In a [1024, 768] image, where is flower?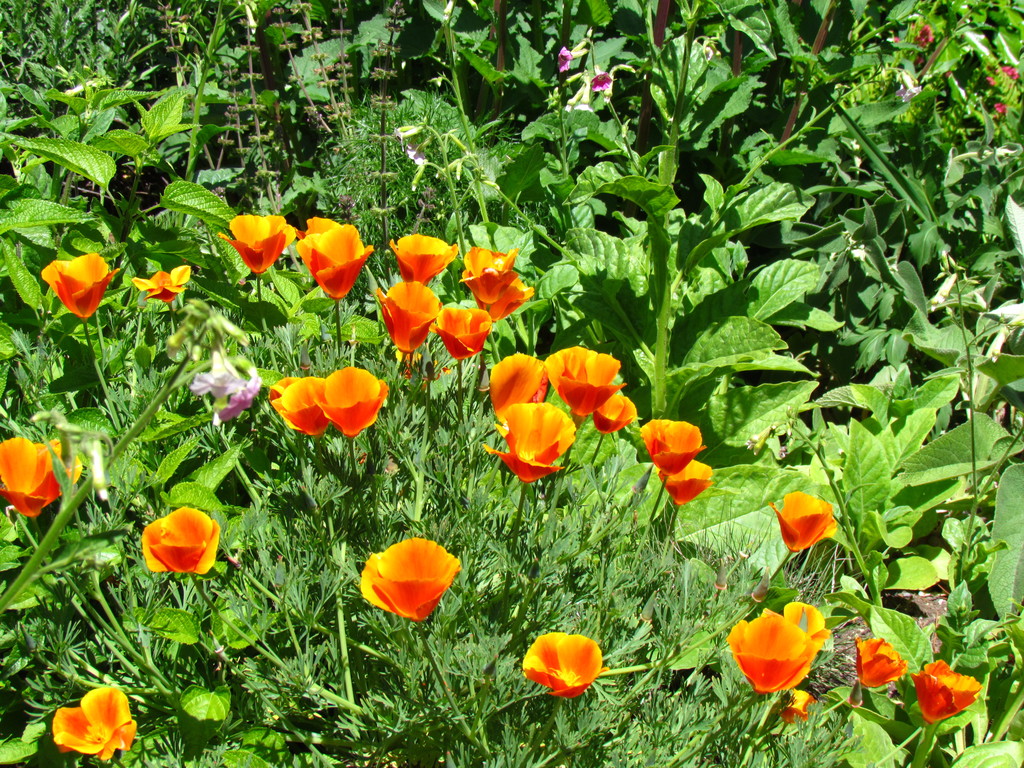
x1=483, y1=403, x2=579, y2=483.
